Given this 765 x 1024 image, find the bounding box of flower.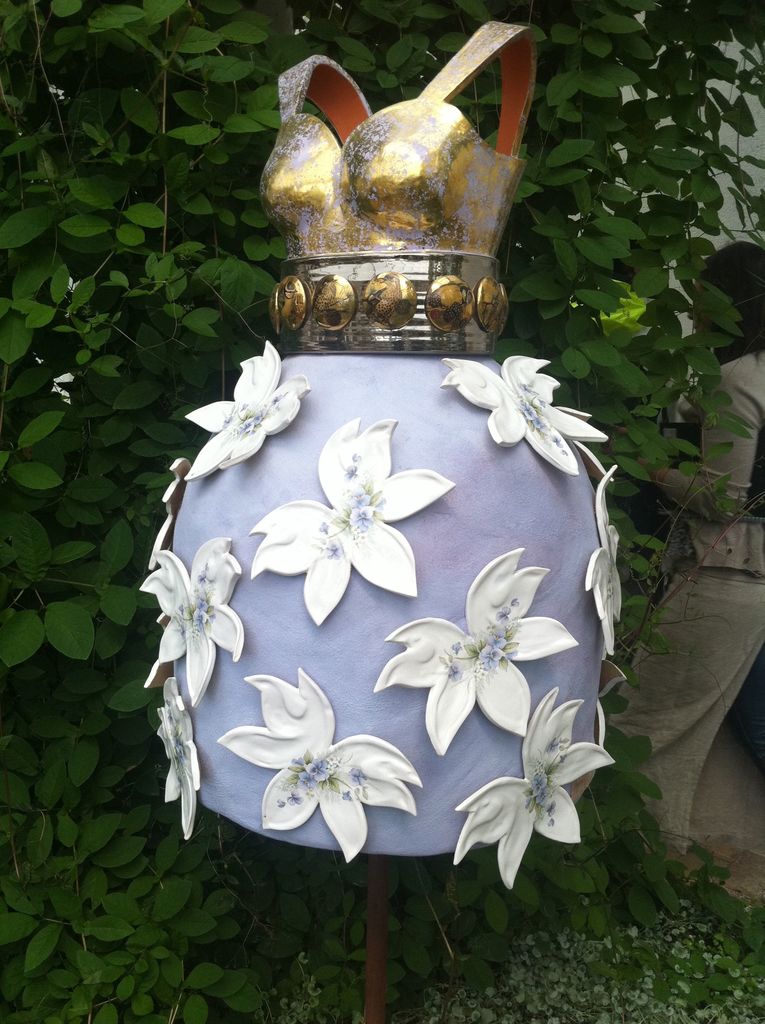
bbox=[383, 554, 568, 746].
